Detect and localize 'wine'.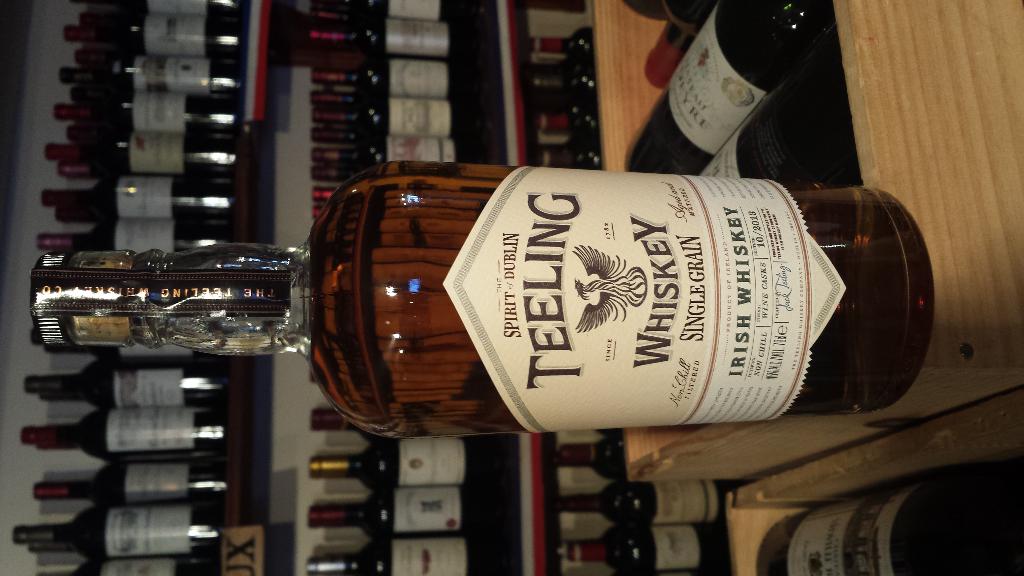
Localized at 639/0/712/90.
